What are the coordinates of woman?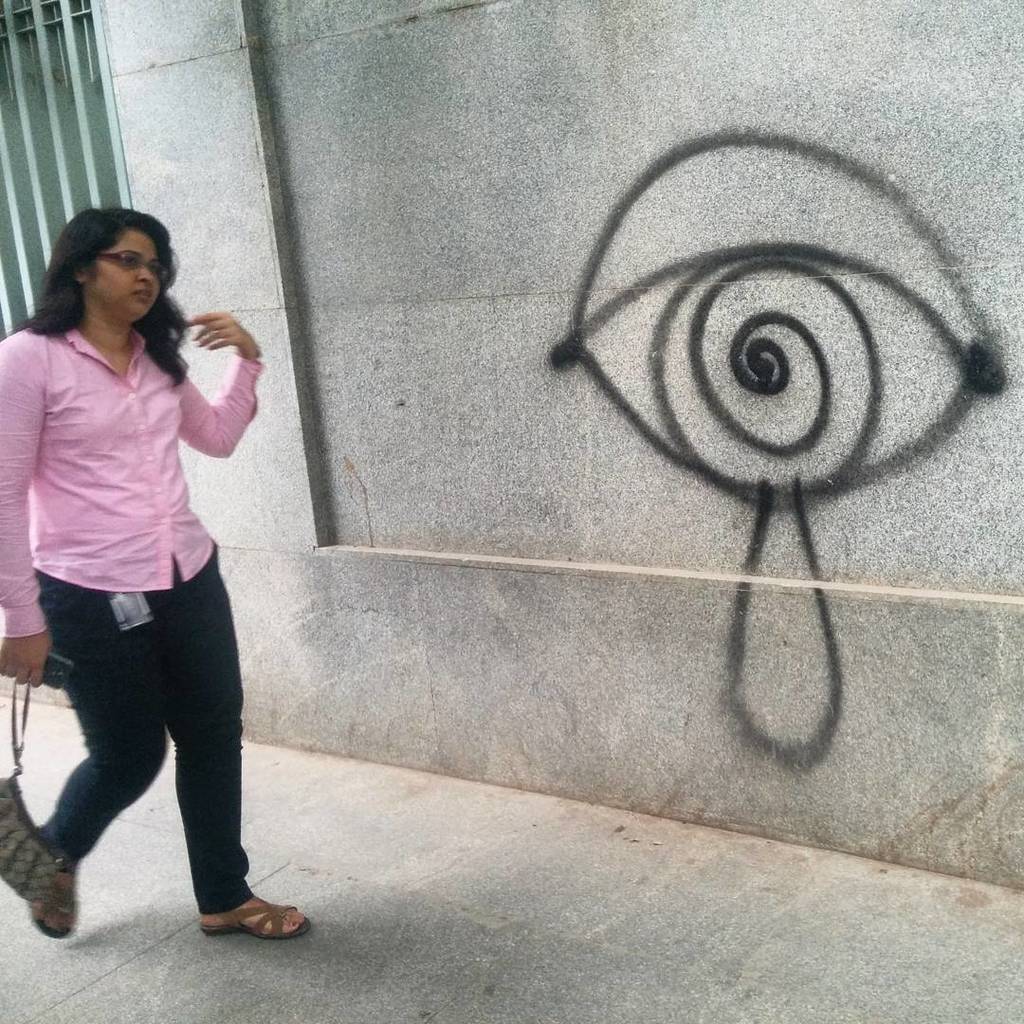
x1=9 y1=179 x2=278 y2=946.
